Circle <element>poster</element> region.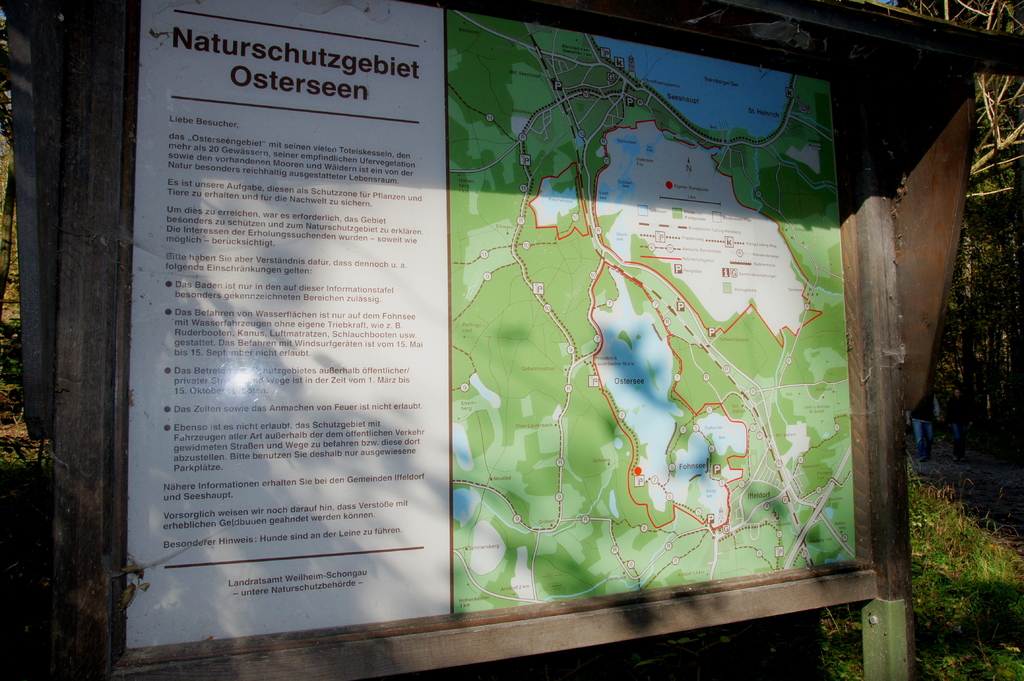
Region: 126/0/854/648.
